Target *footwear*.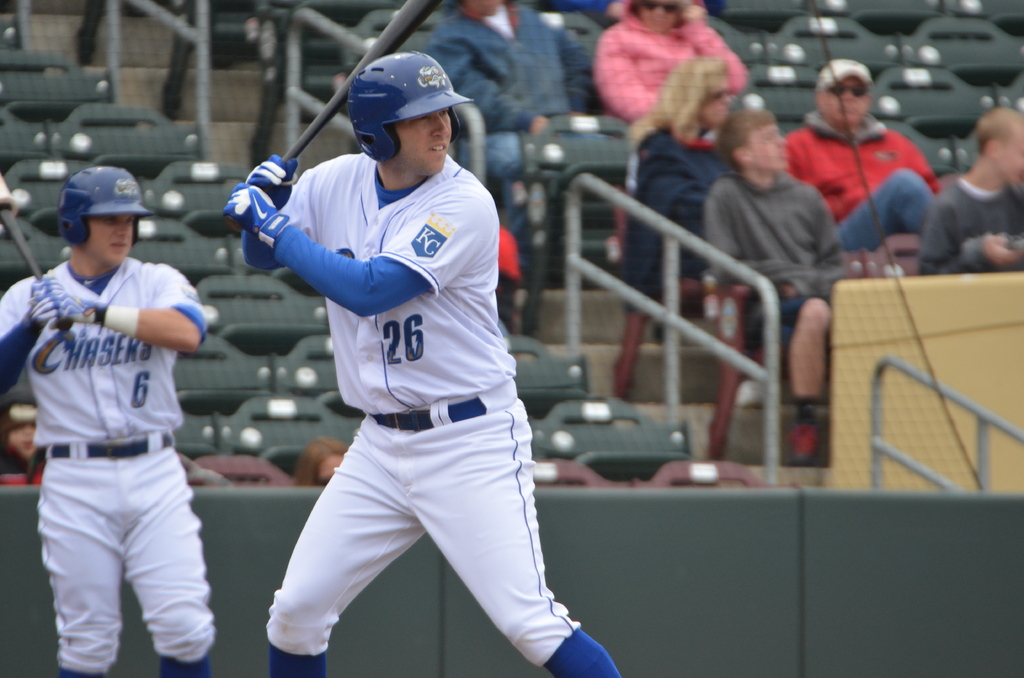
Target region: crop(173, 643, 220, 677).
